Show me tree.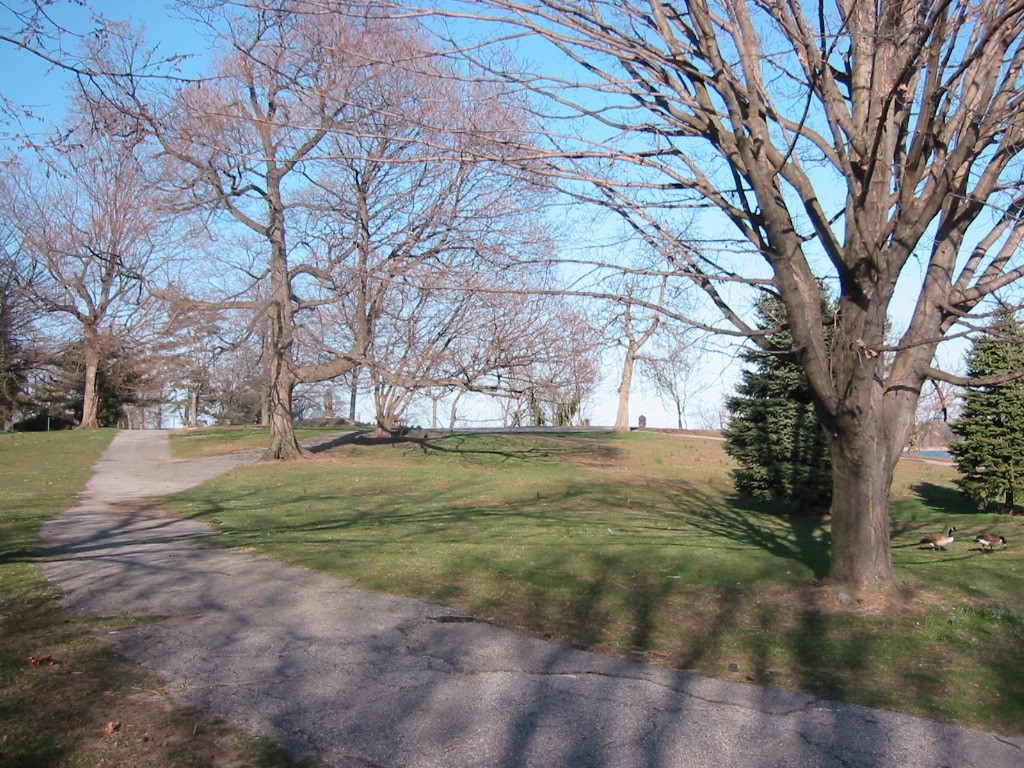
tree is here: 713/265/891/515.
